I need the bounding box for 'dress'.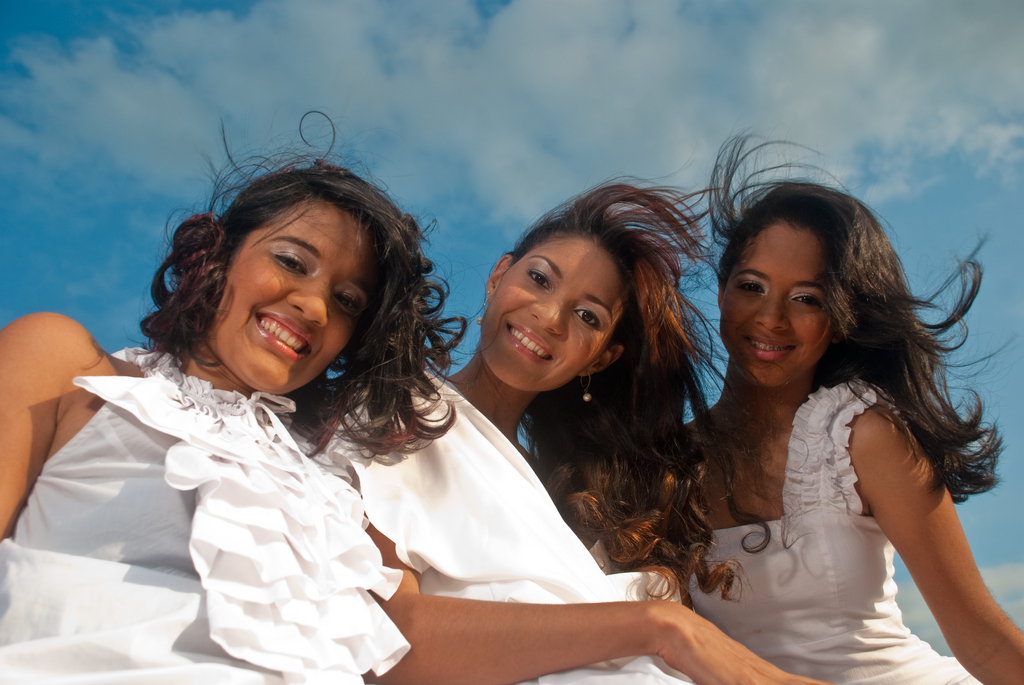
Here it is: select_region(0, 343, 413, 684).
